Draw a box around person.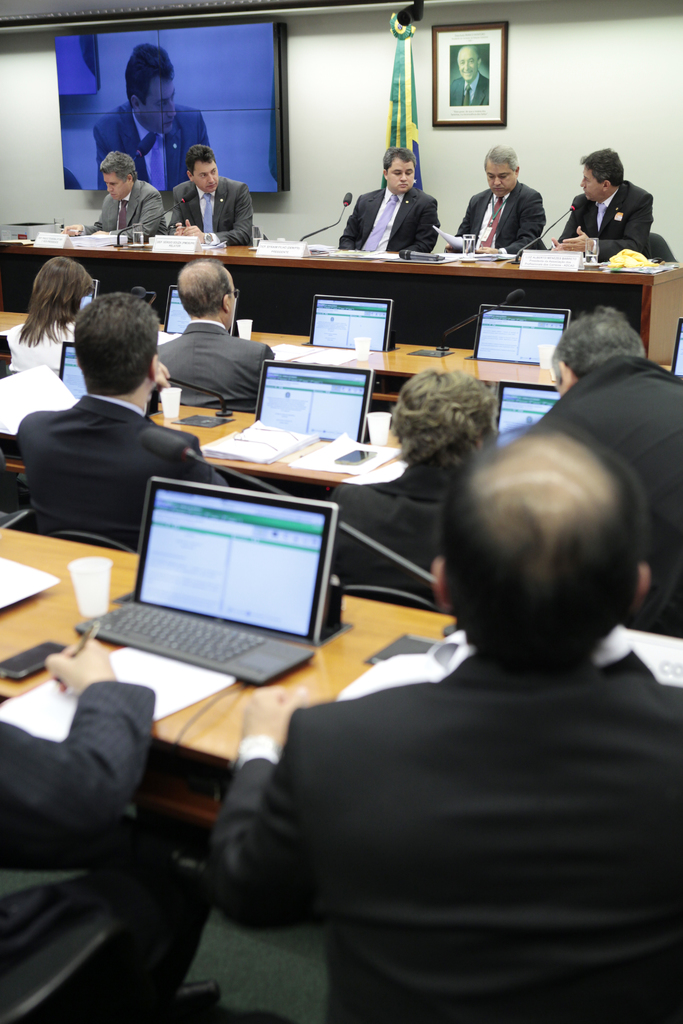
select_region(551, 150, 660, 262).
